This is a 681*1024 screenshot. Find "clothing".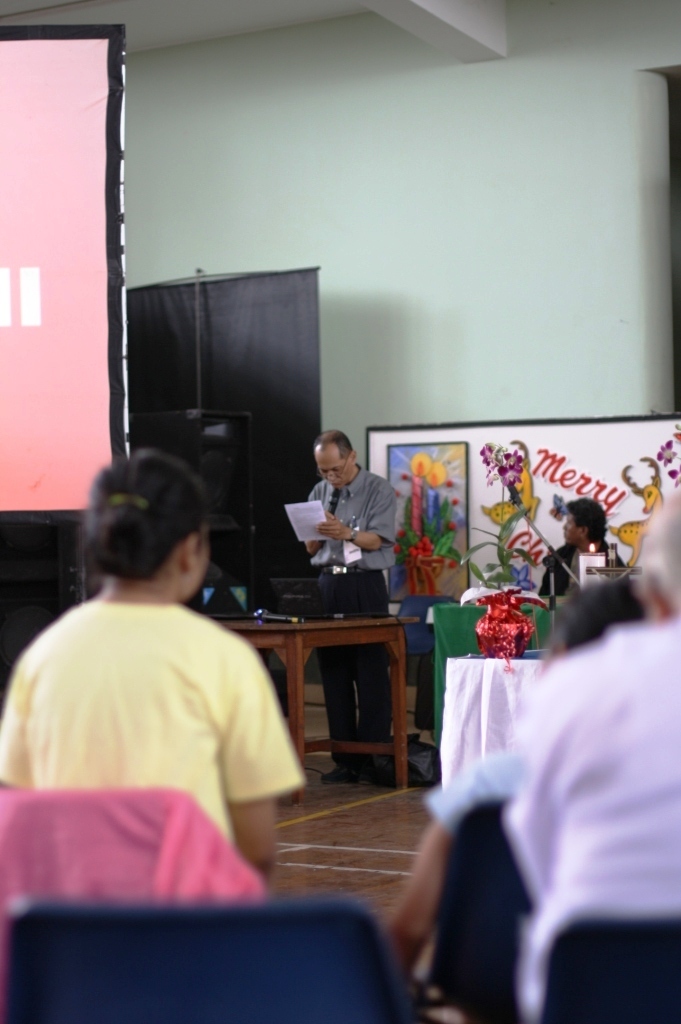
Bounding box: Rect(0, 592, 302, 845).
